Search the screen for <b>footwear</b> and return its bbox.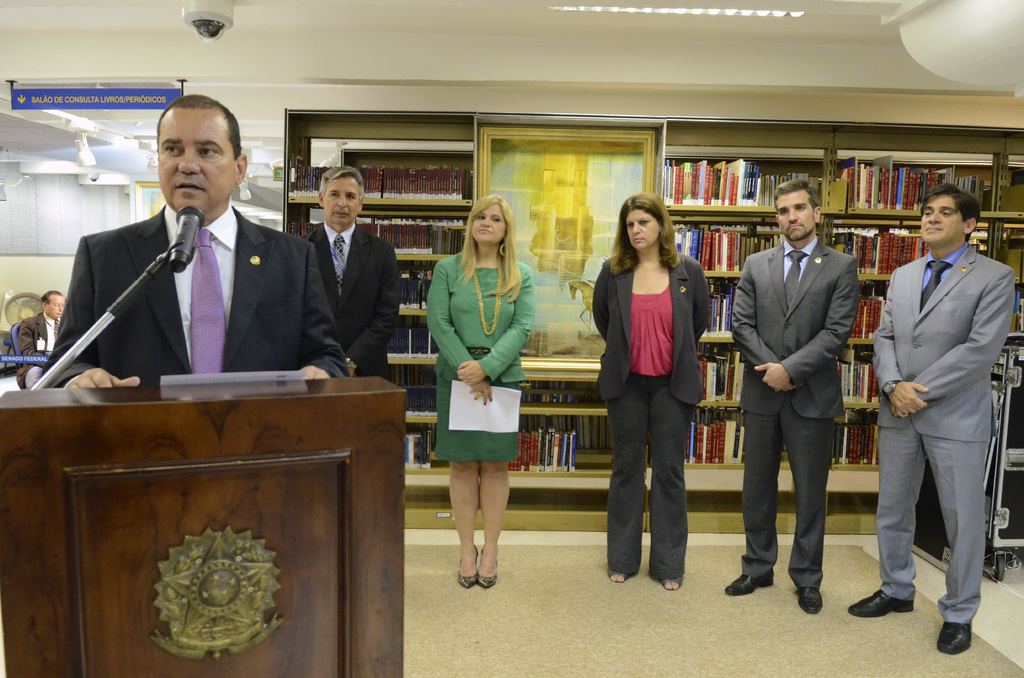
Found: rect(844, 590, 915, 617).
